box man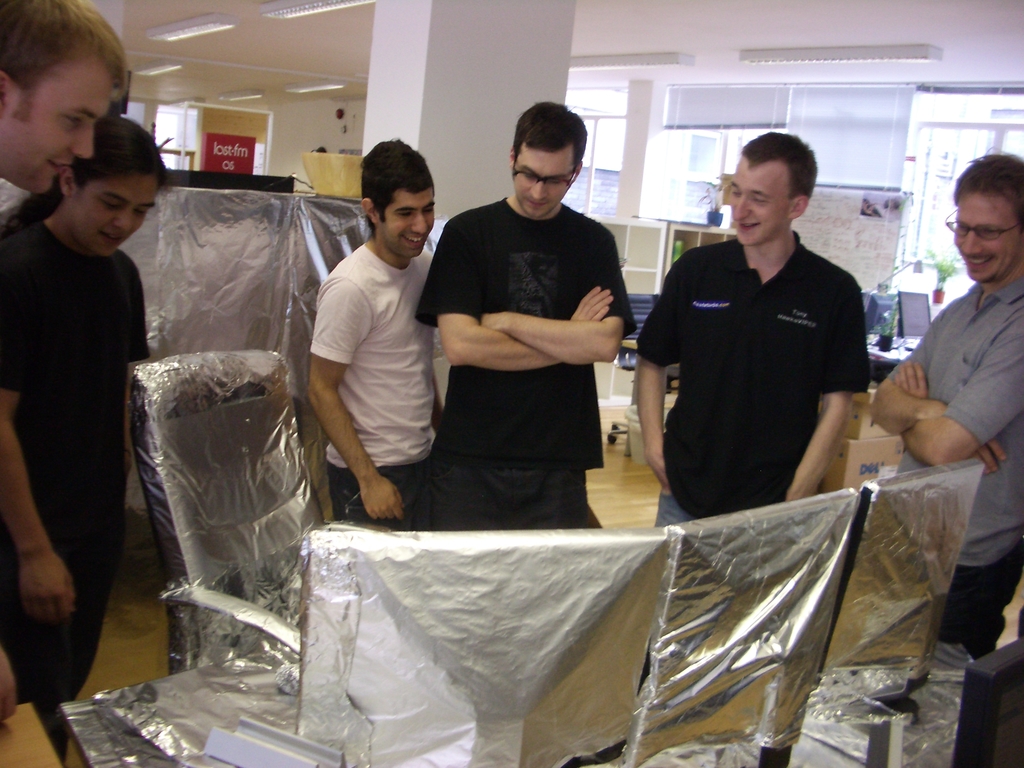
<bbox>408, 104, 641, 550</bbox>
